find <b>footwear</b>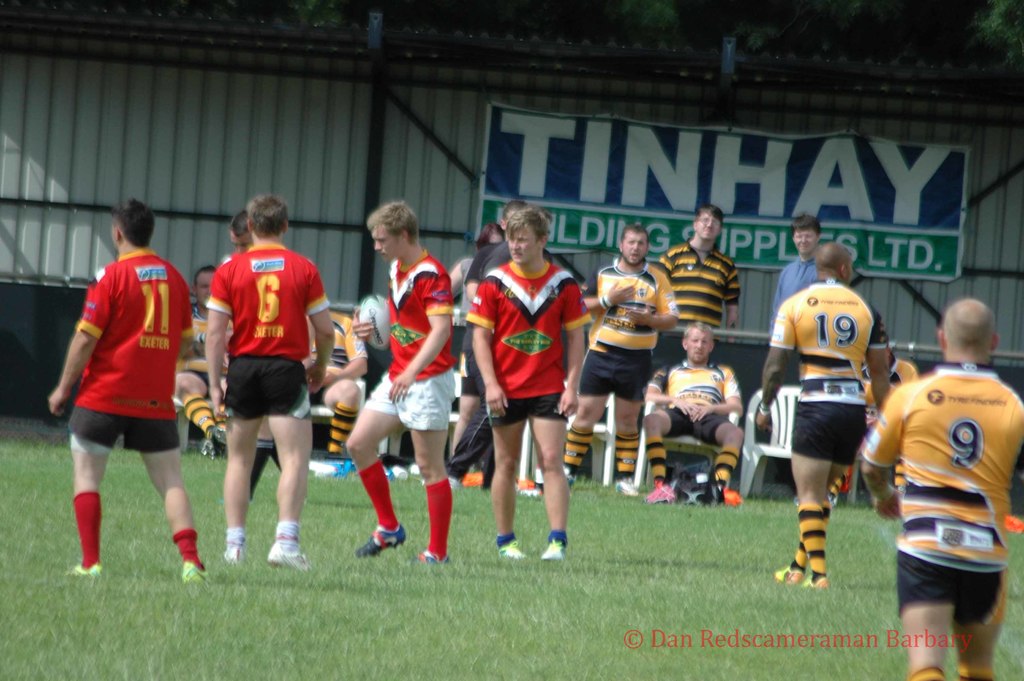
l=74, t=566, r=108, b=577
